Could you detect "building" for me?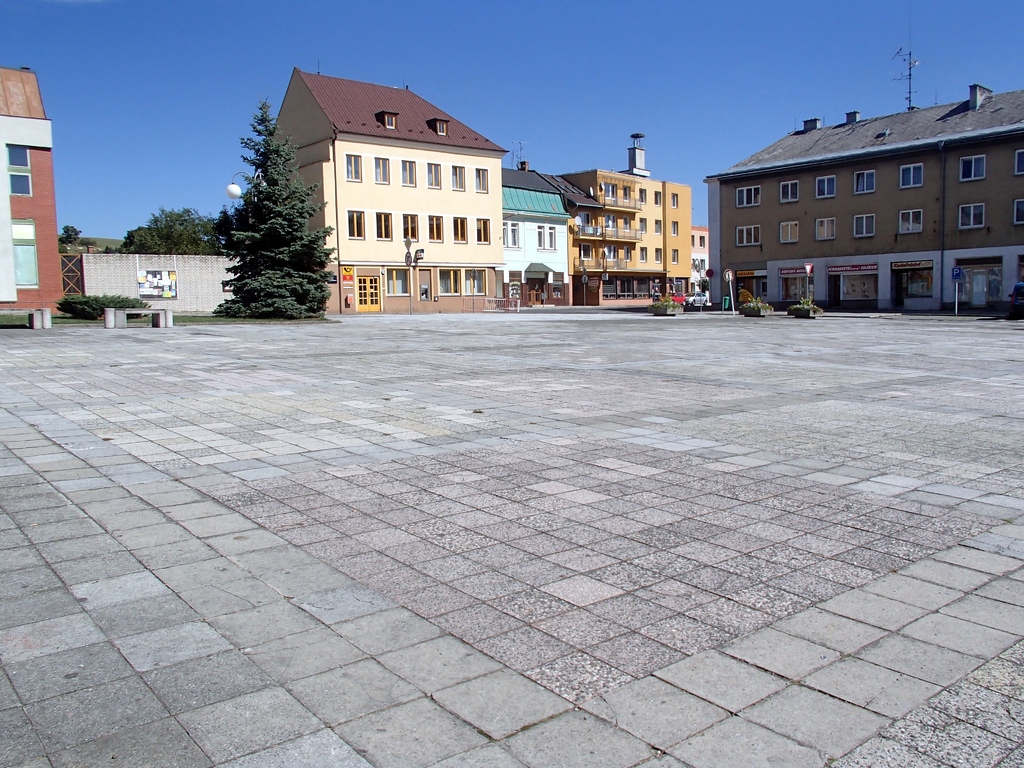
Detection result: crop(554, 161, 686, 307).
